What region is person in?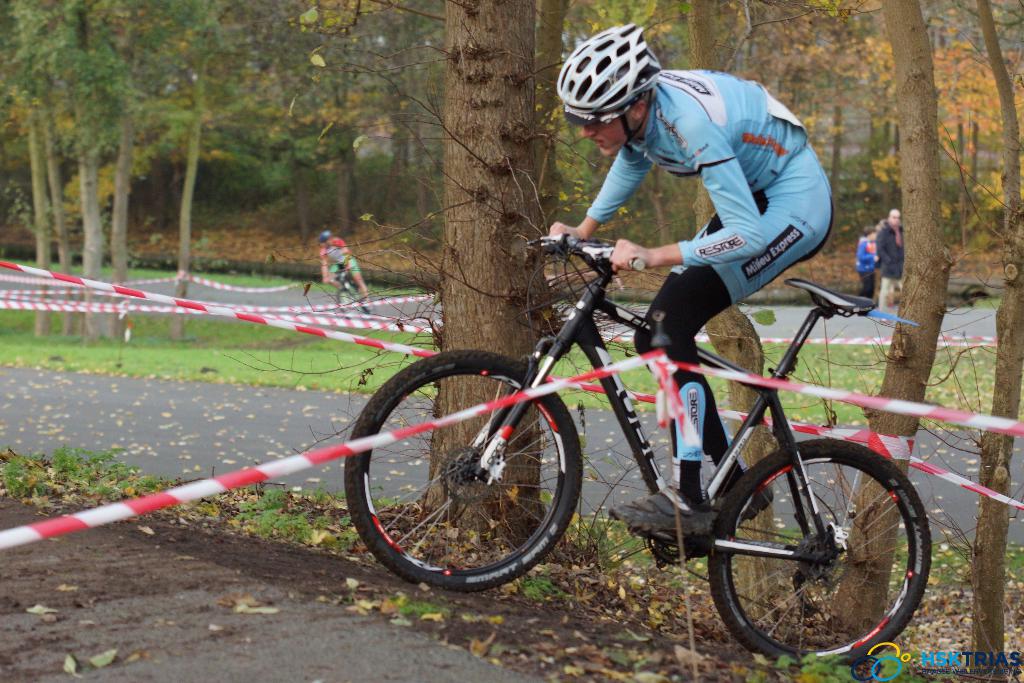
856, 219, 880, 313.
